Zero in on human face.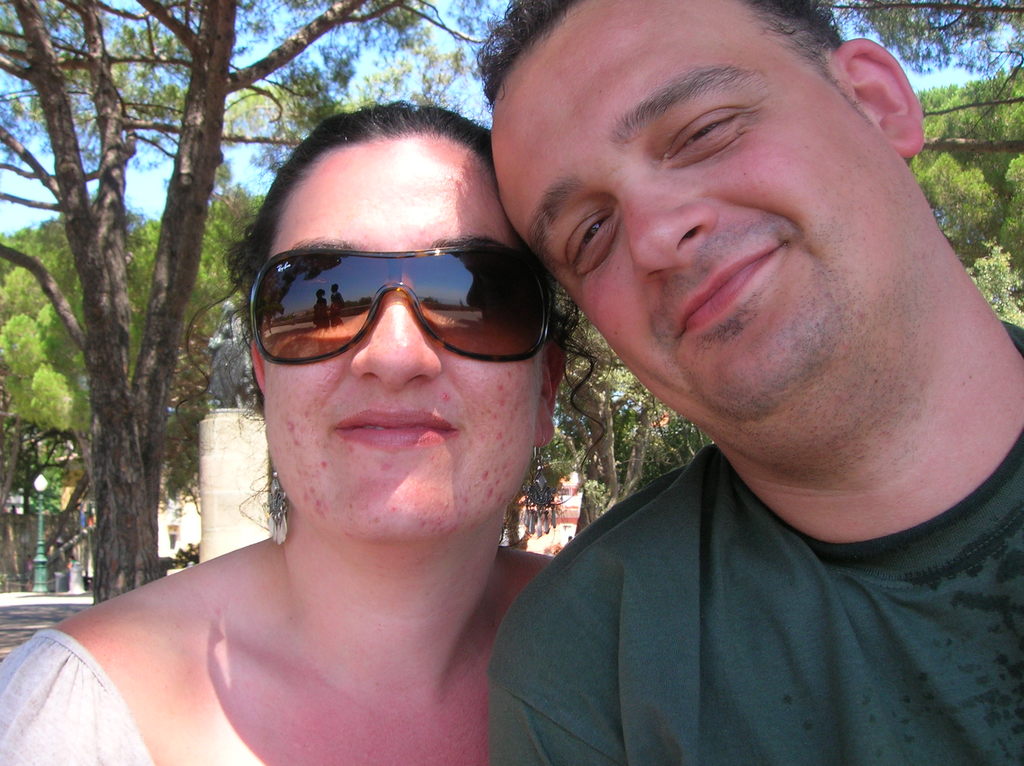
Zeroed in: [x1=262, y1=145, x2=546, y2=548].
